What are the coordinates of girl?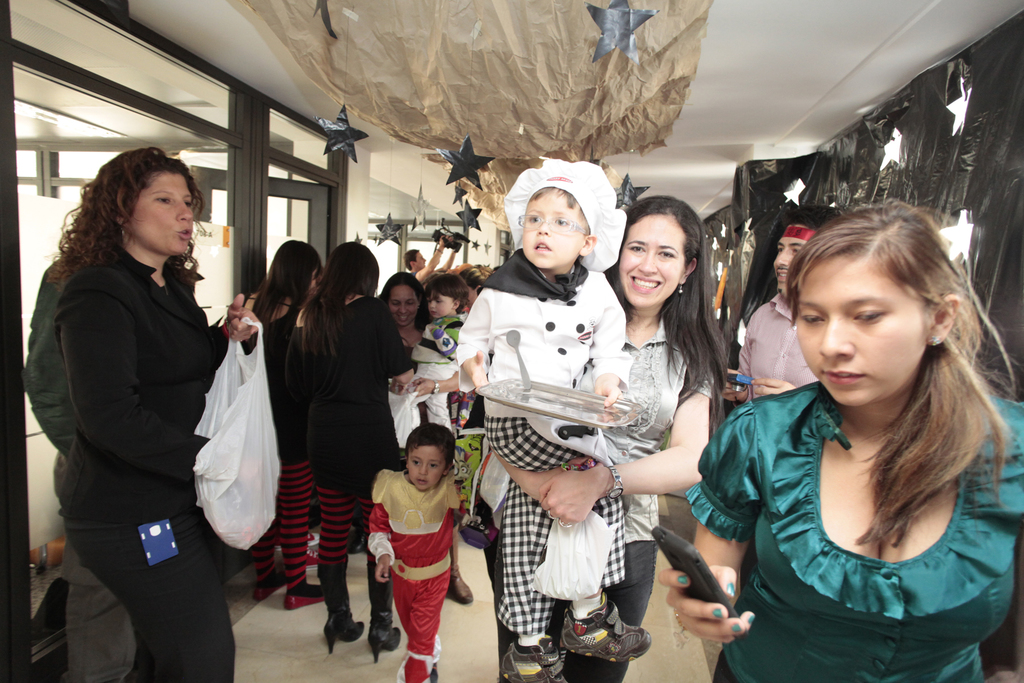
(657,192,1023,682).
